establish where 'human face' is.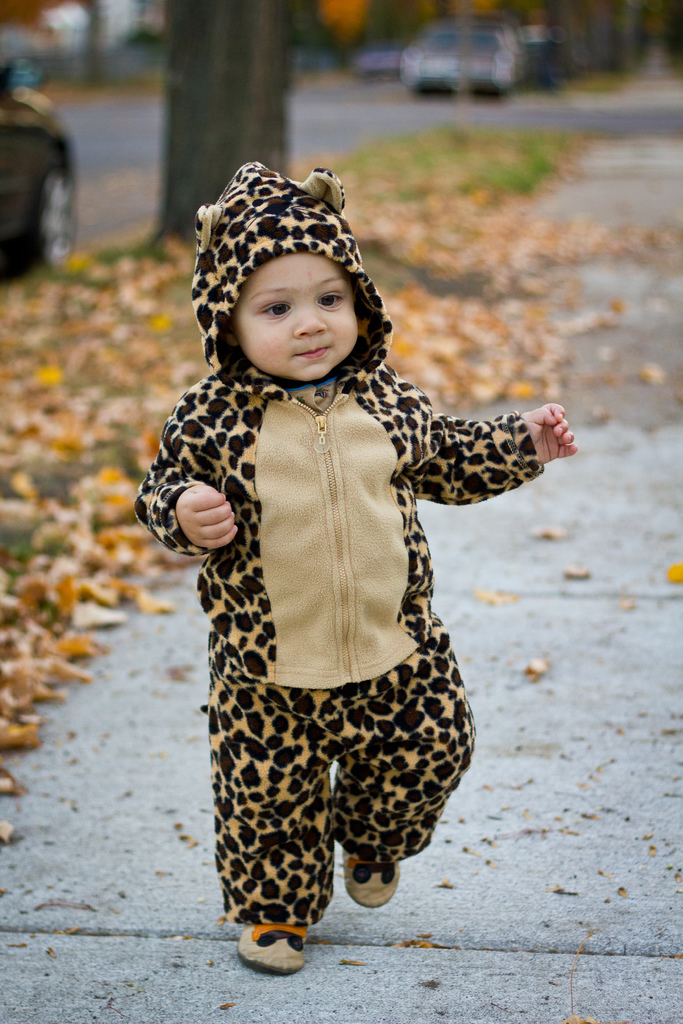
Established at bbox(242, 249, 365, 383).
